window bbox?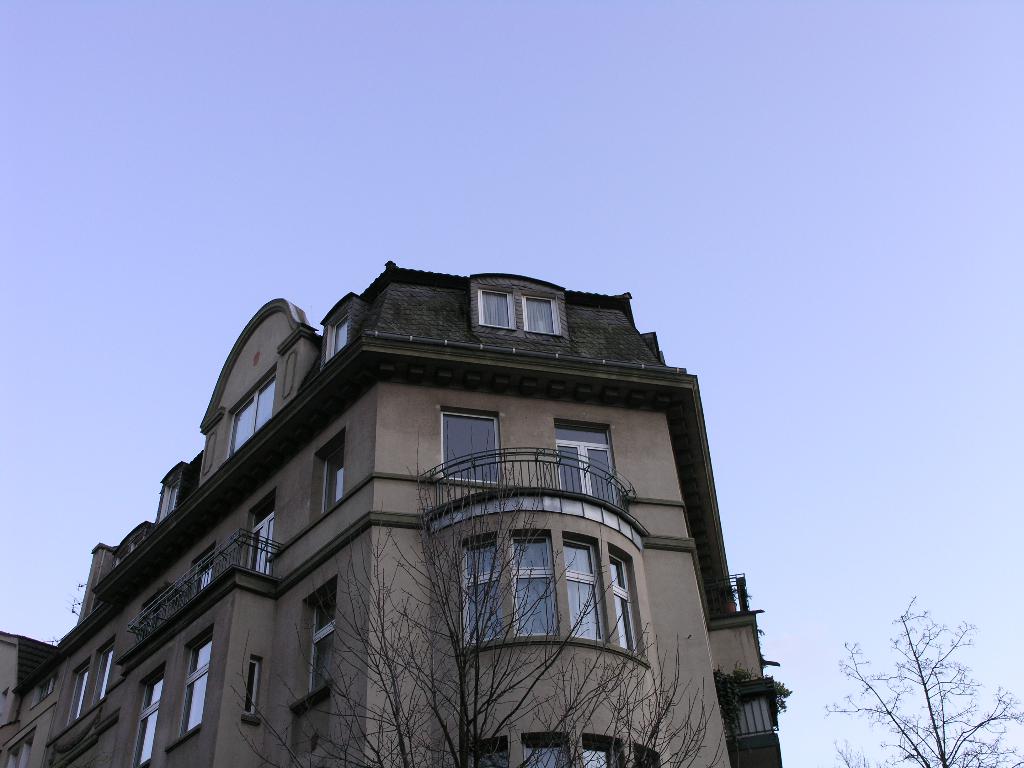
96 645 113 702
